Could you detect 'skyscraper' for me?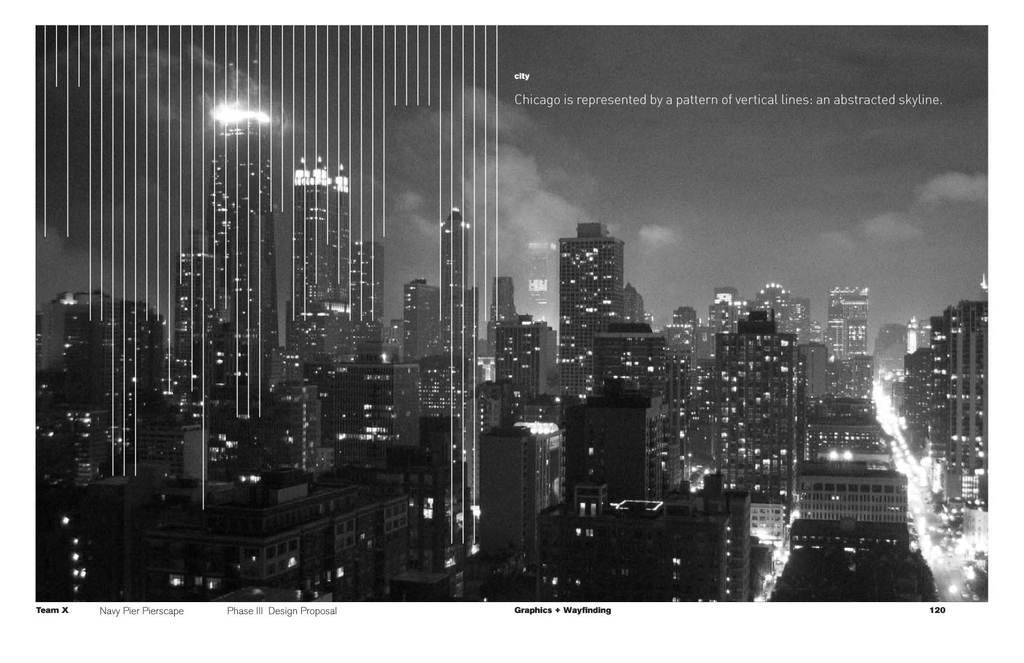
Detection result: left=287, top=151, right=383, bottom=329.
